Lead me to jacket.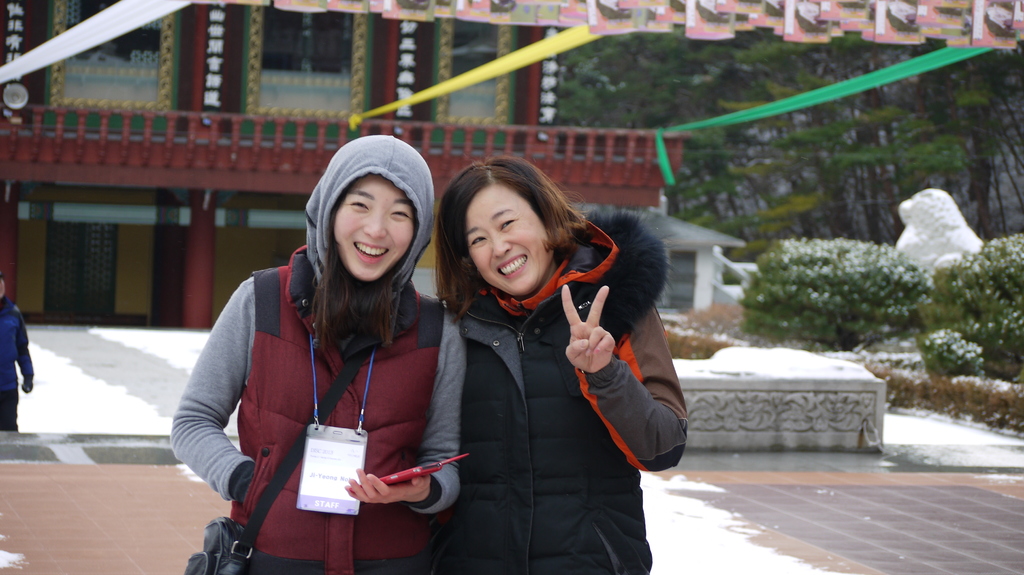
Lead to bbox(228, 244, 444, 574).
